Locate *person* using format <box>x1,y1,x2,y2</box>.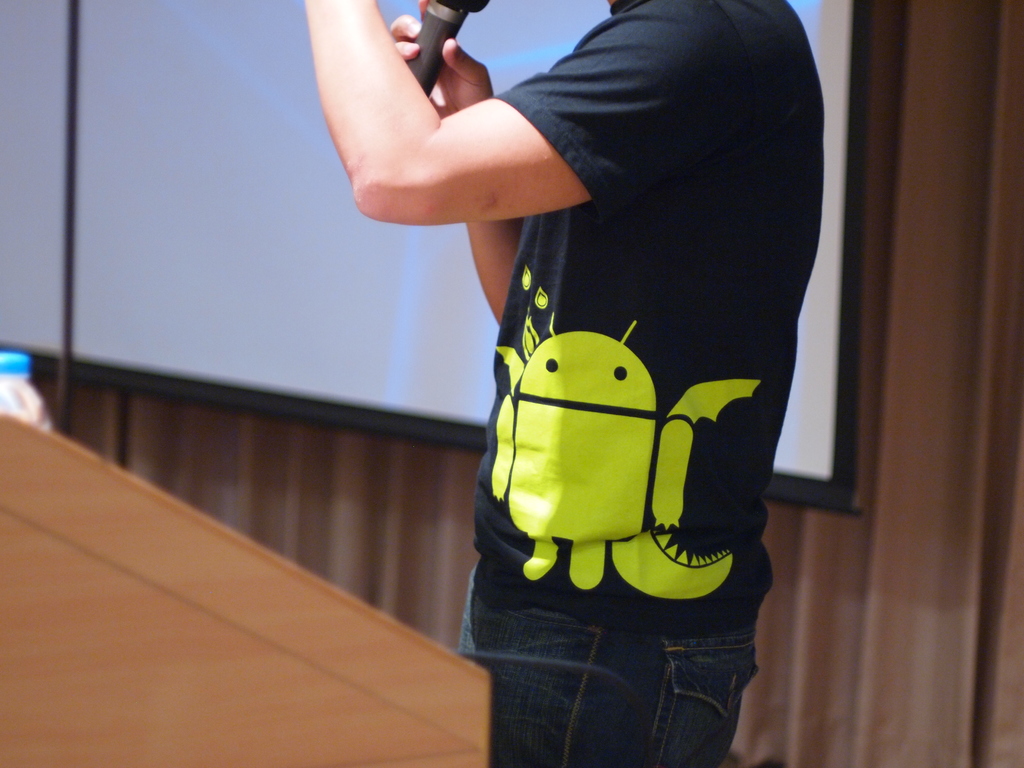
<box>252,0,847,753</box>.
